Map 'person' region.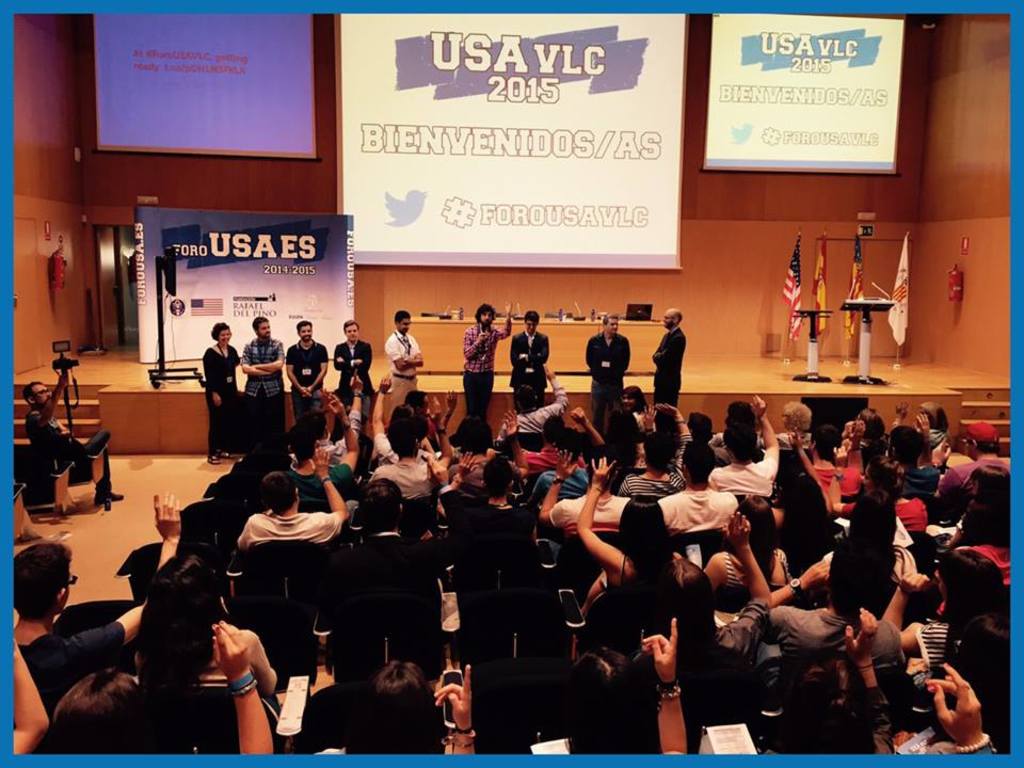
Mapped to detection(14, 494, 180, 716).
